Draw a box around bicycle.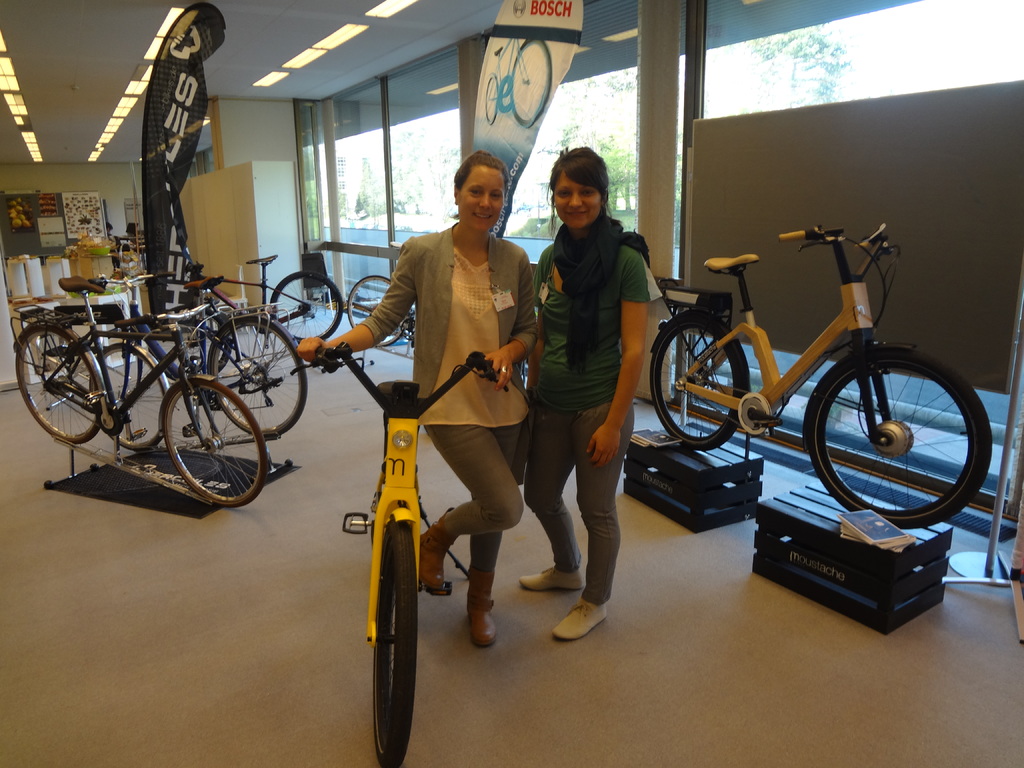
bbox=[86, 274, 306, 454].
